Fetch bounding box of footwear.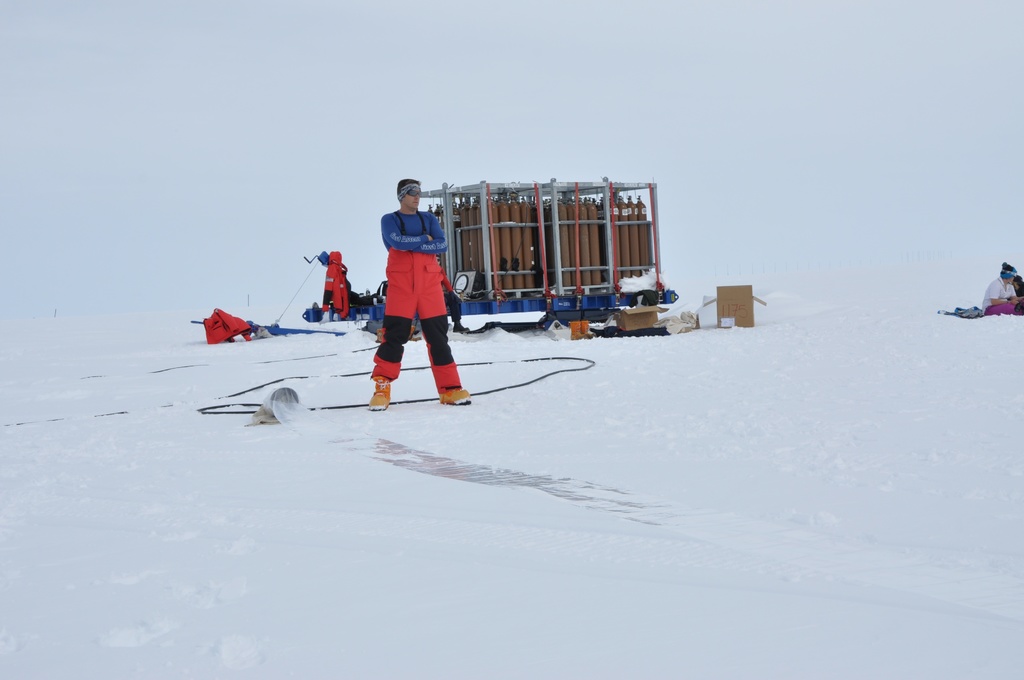
Bbox: 435 387 468 405.
